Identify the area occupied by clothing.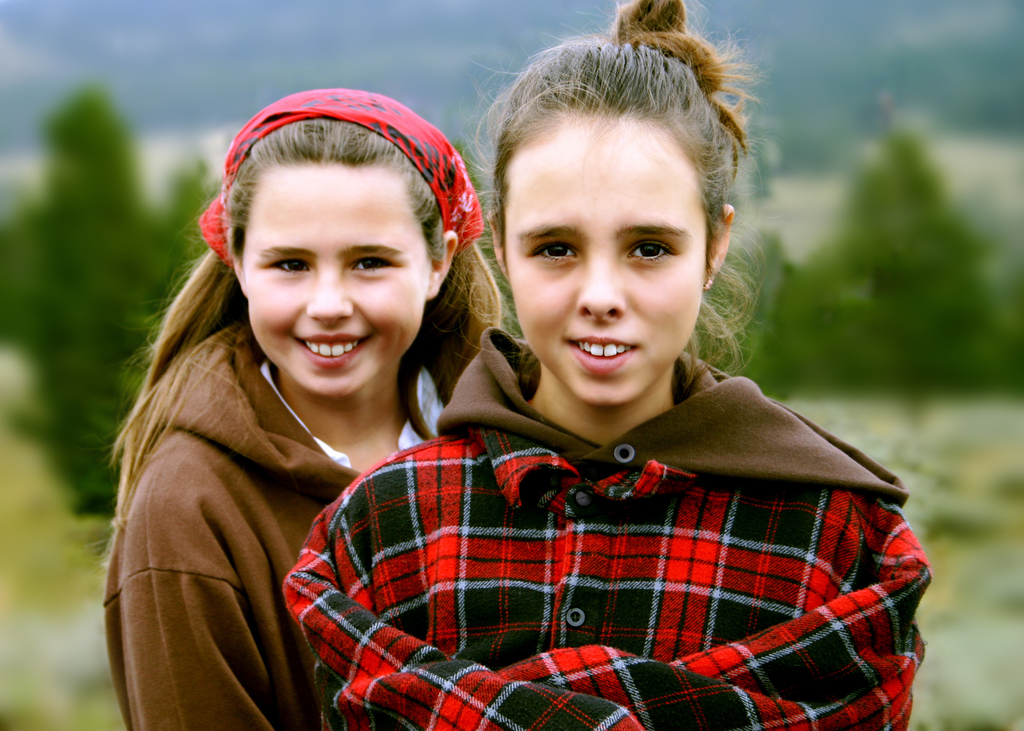
Area: bbox(99, 318, 463, 730).
